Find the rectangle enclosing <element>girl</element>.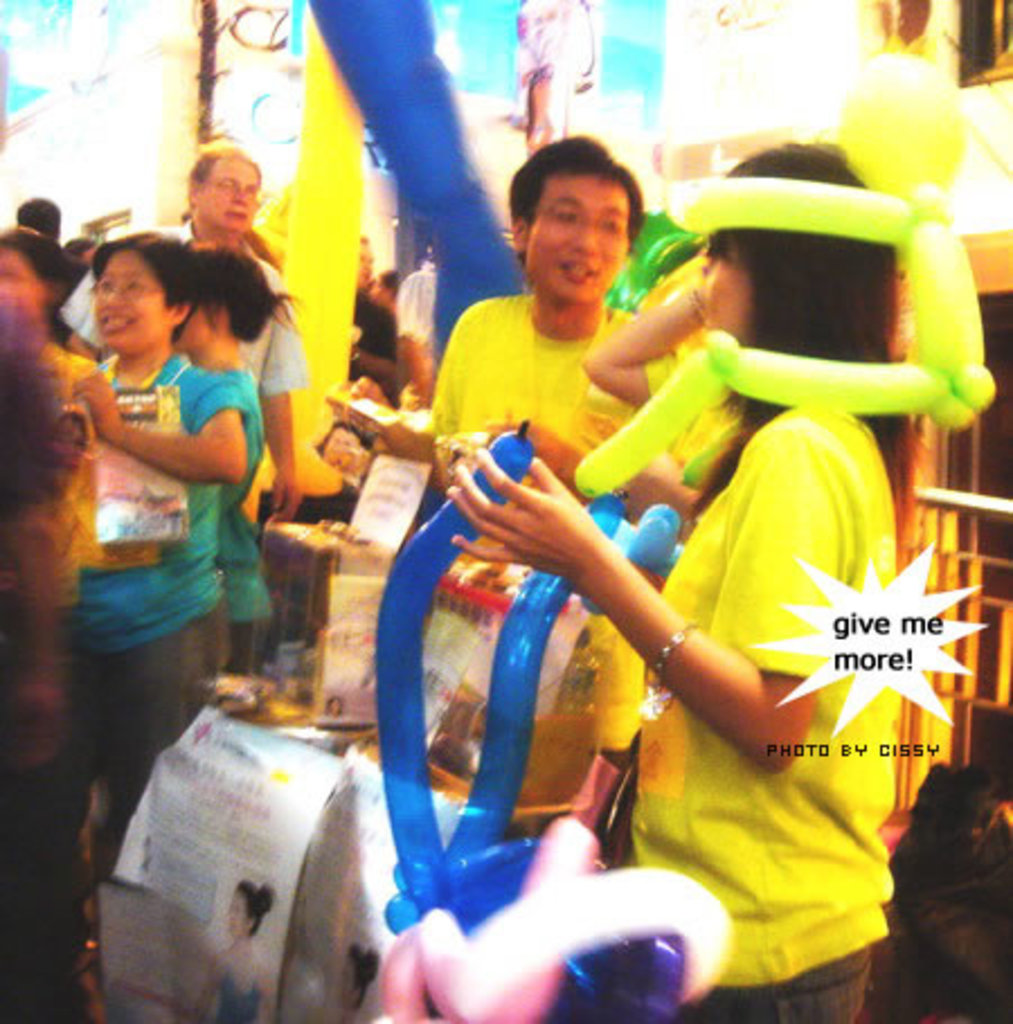
[x1=77, y1=248, x2=254, y2=833].
